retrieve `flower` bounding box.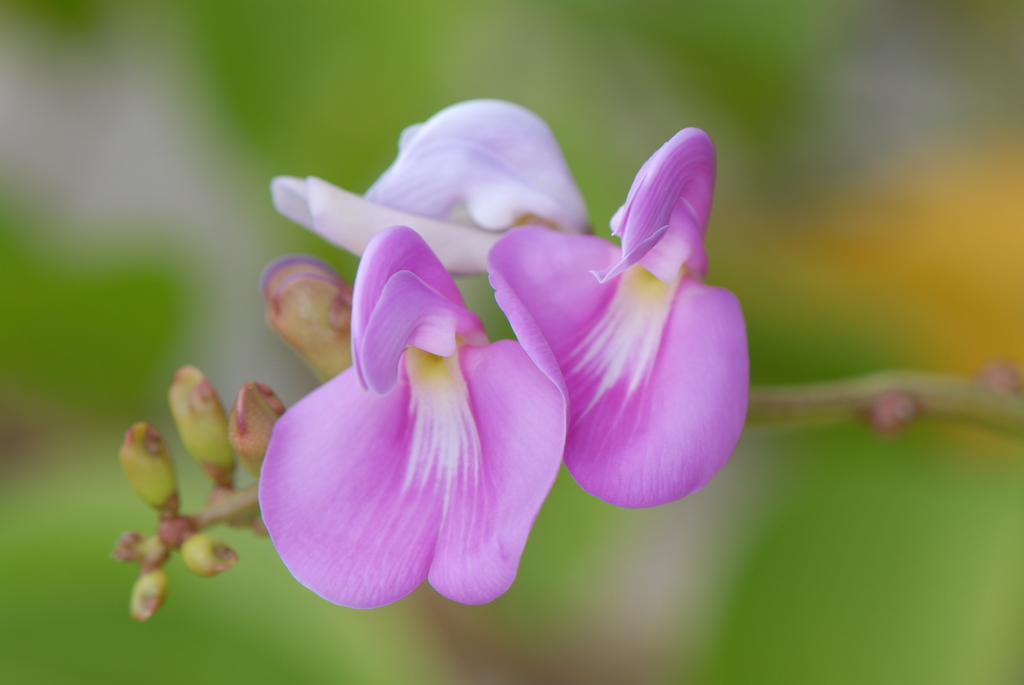
Bounding box: pyautogui.locateOnScreen(243, 194, 582, 626).
